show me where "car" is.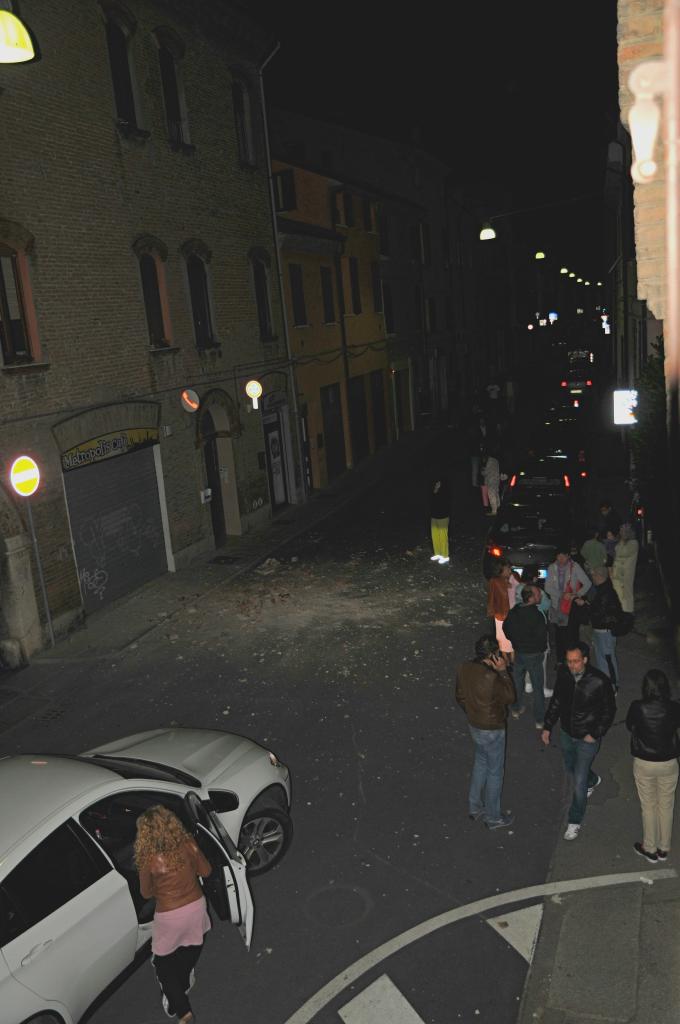
"car" is at 0,727,295,1023.
